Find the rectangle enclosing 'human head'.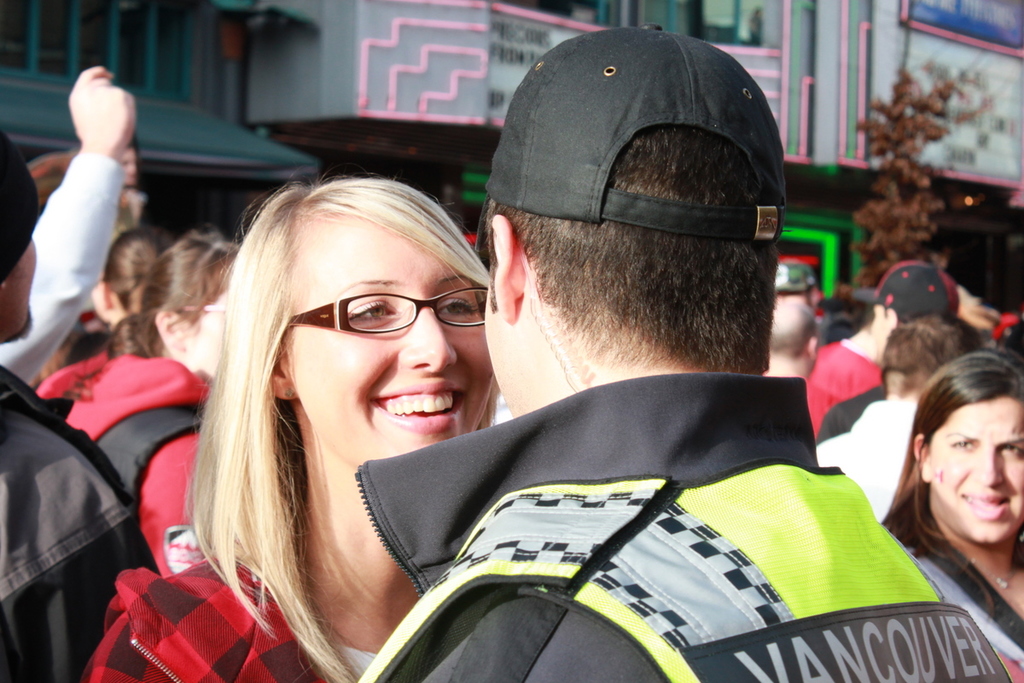
detection(883, 314, 979, 394).
